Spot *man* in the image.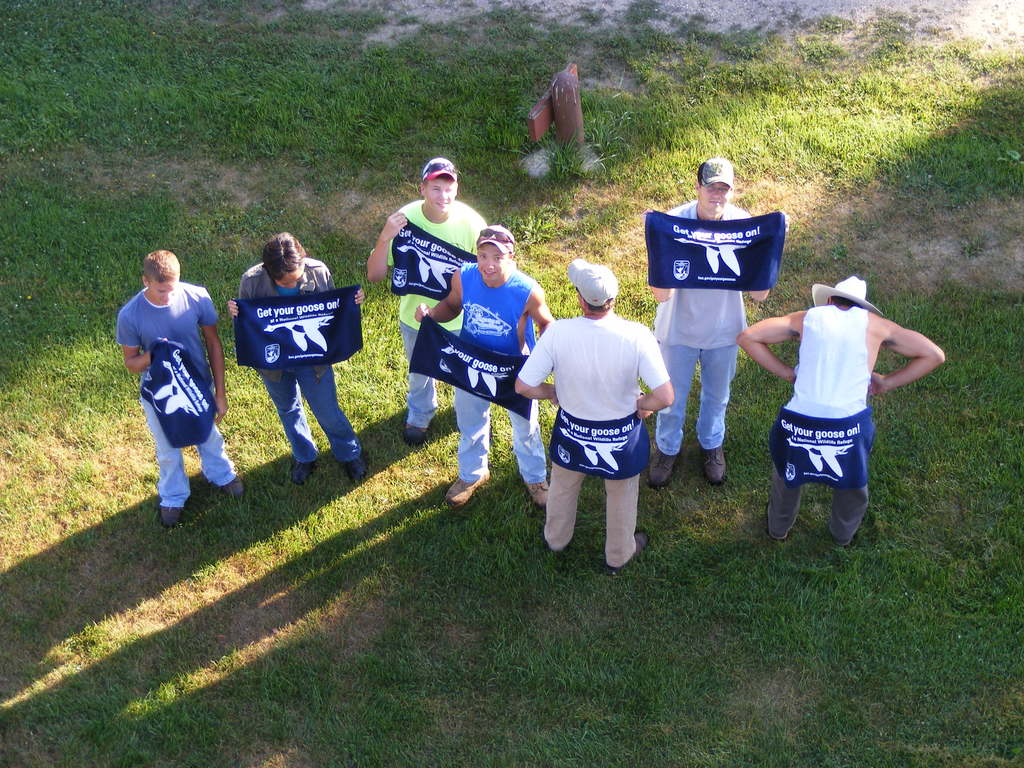
*man* found at (117, 248, 250, 526).
